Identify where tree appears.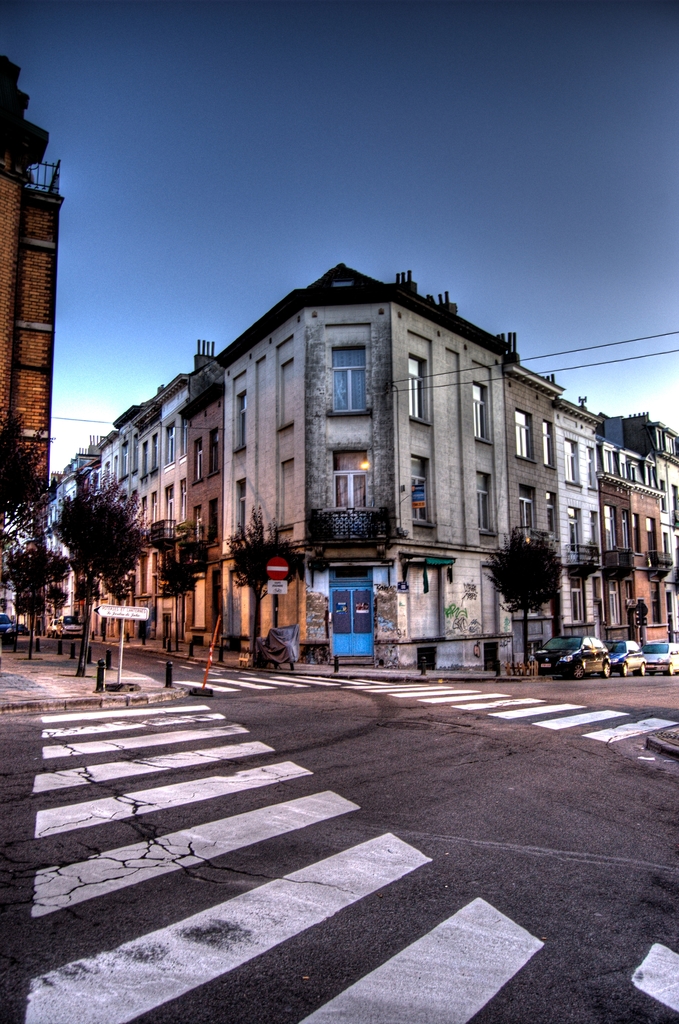
Appears at 221 508 299 668.
